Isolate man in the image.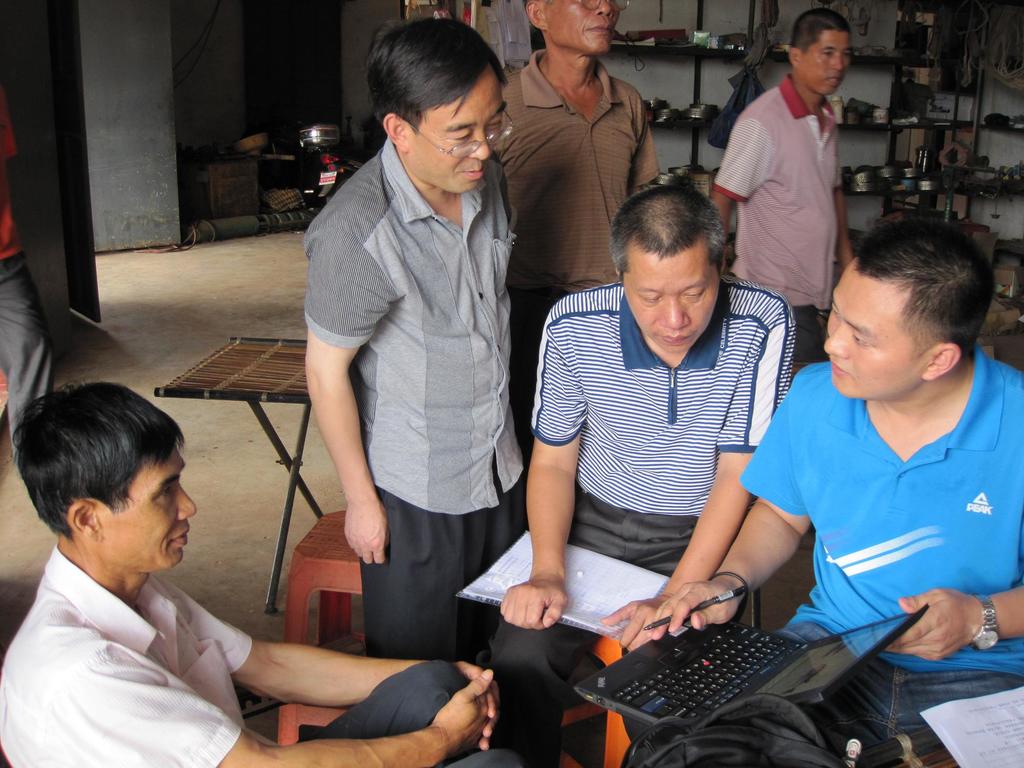
Isolated region: <bbox>0, 83, 54, 486</bbox>.
